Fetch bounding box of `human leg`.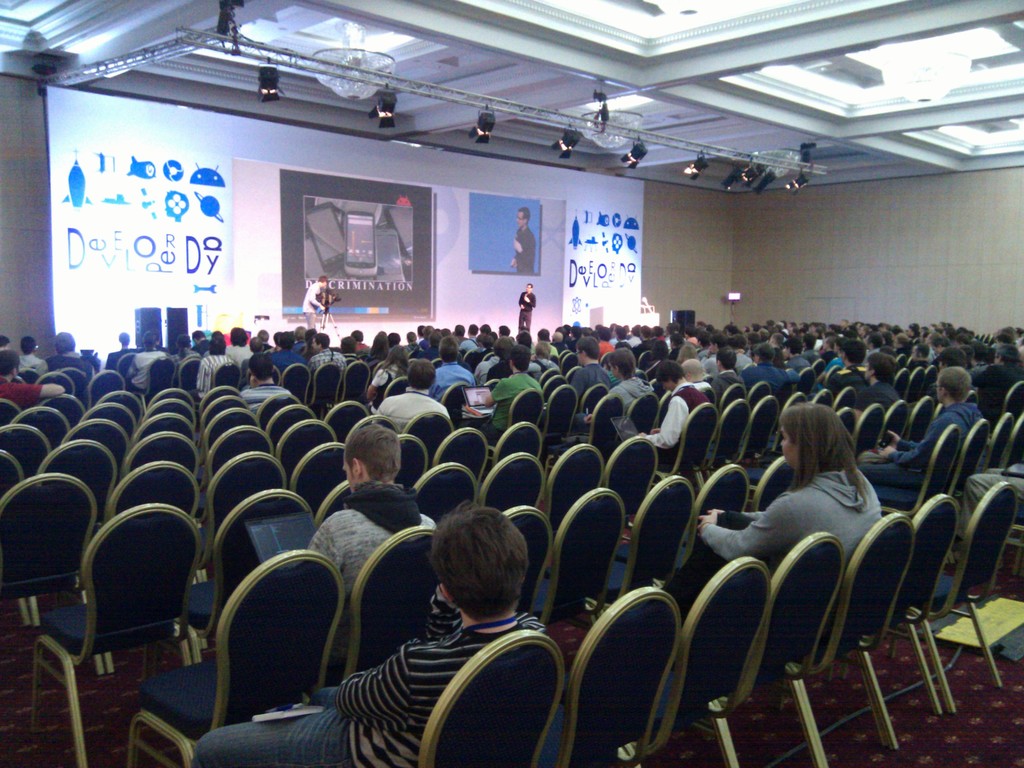
Bbox: select_region(984, 466, 1007, 477).
